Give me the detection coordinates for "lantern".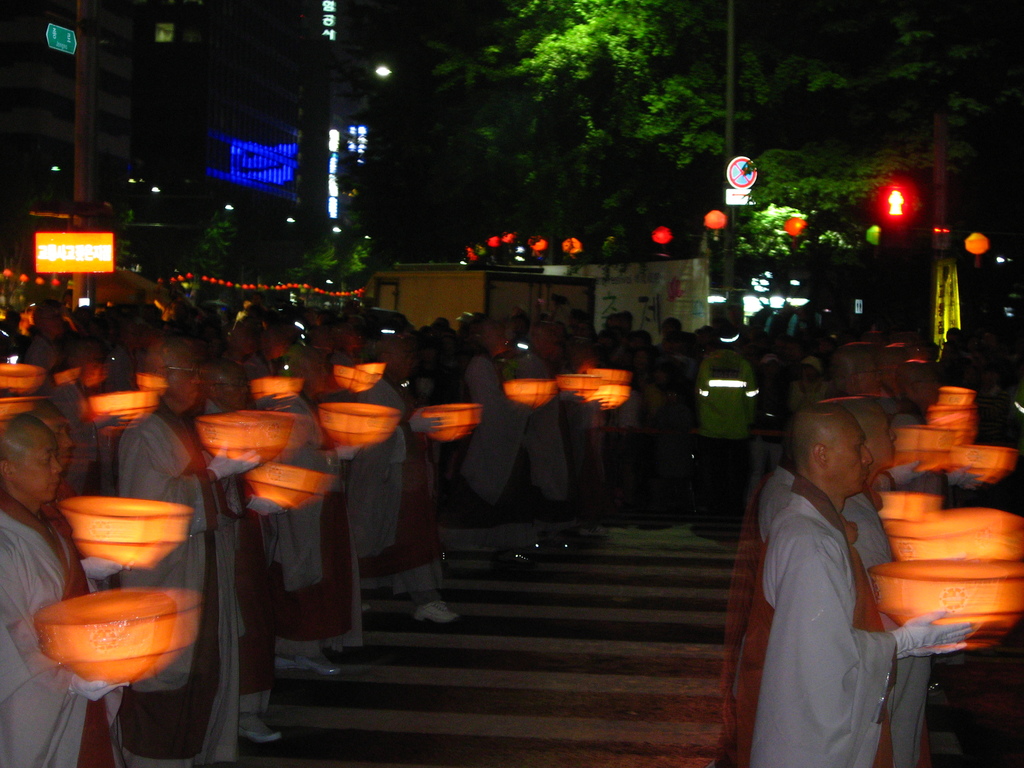
<region>466, 243, 479, 263</region>.
